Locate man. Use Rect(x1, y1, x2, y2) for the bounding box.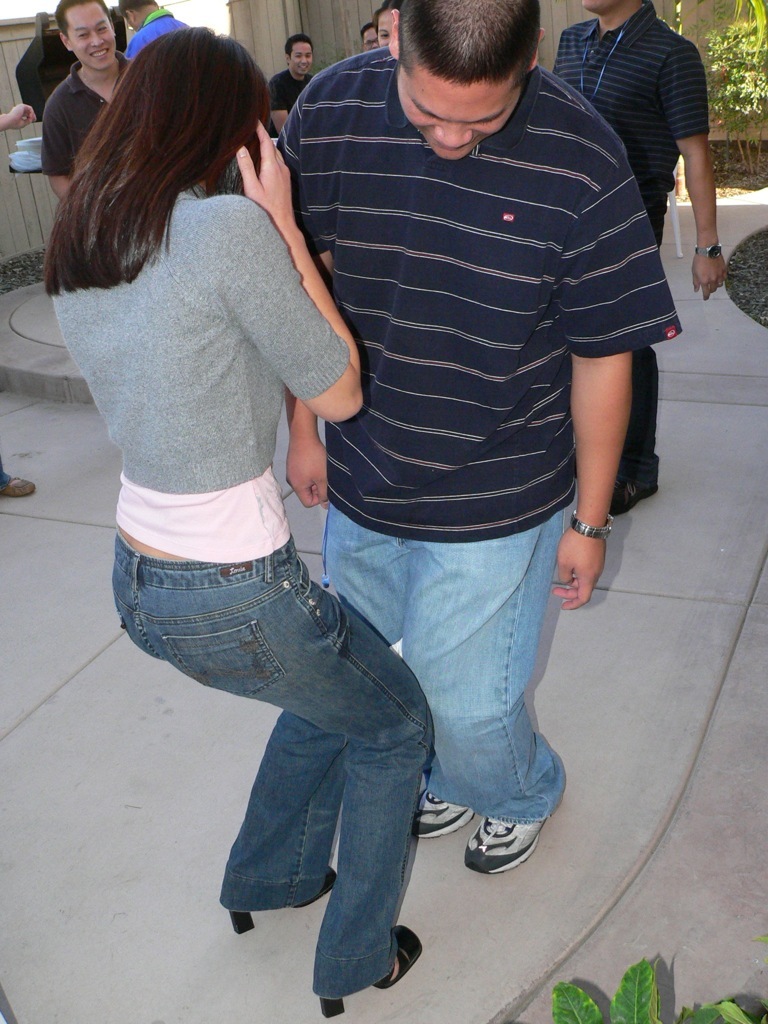
Rect(123, 0, 188, 65).
